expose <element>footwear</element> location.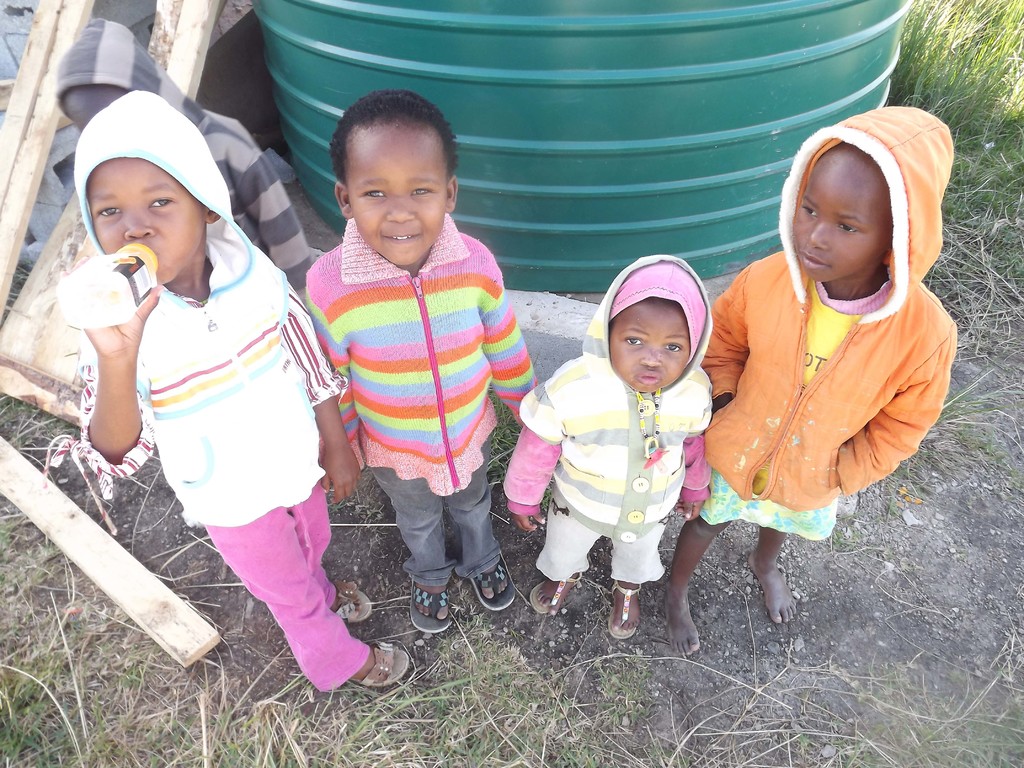
Exposed at (left=525, top=572, right=585, bottom=617).
